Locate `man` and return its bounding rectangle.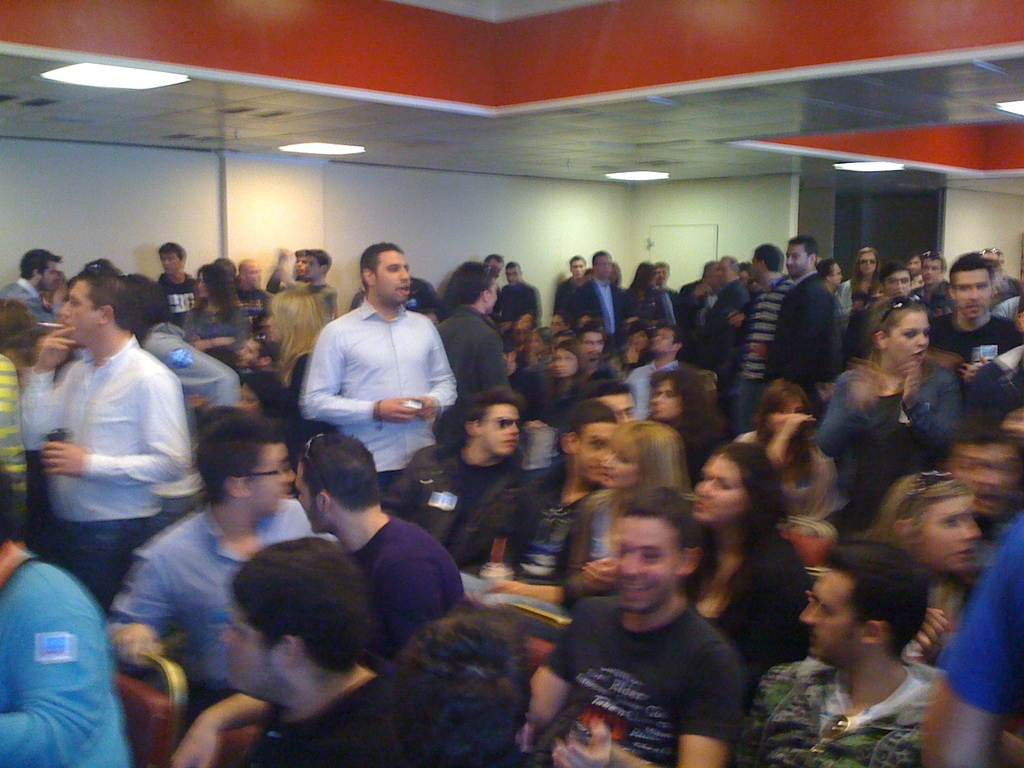
crop(385, 385, 529, 562).
